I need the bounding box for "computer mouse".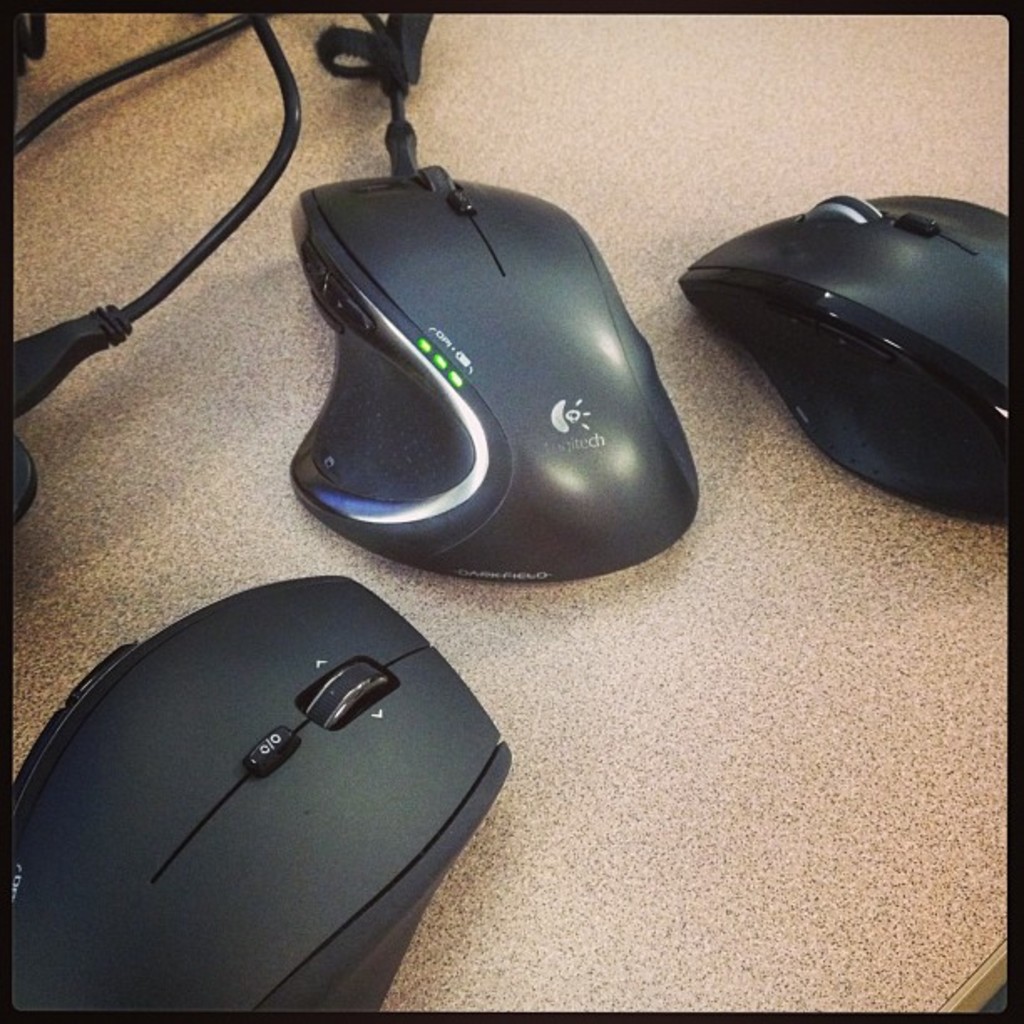
Here it is: bbox=(0, 571, 520, 1022).
